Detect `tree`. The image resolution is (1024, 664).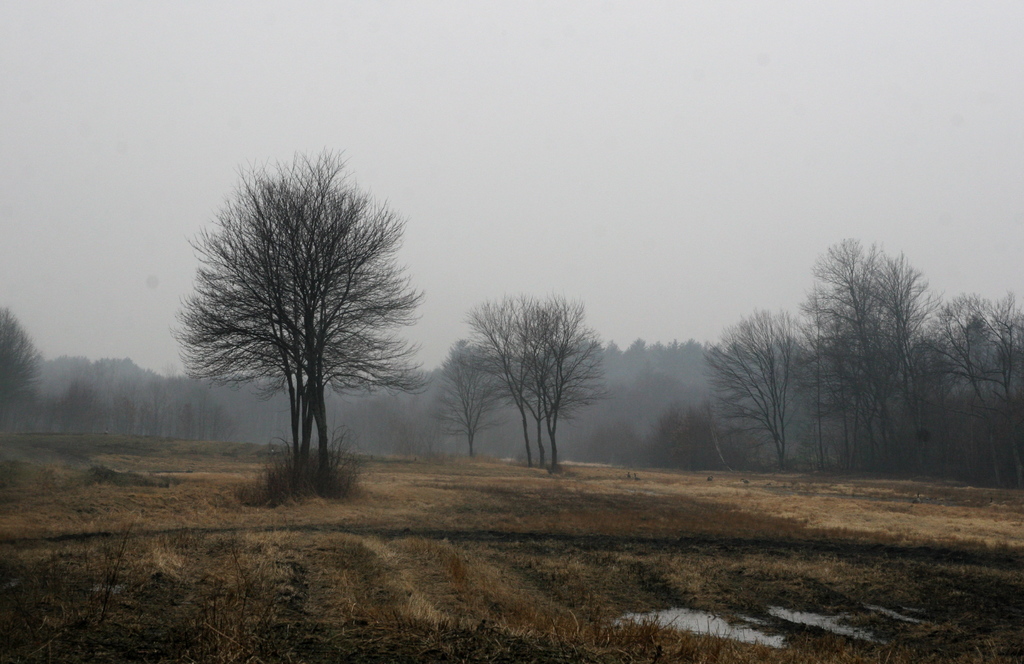
[436,354,489,462].
